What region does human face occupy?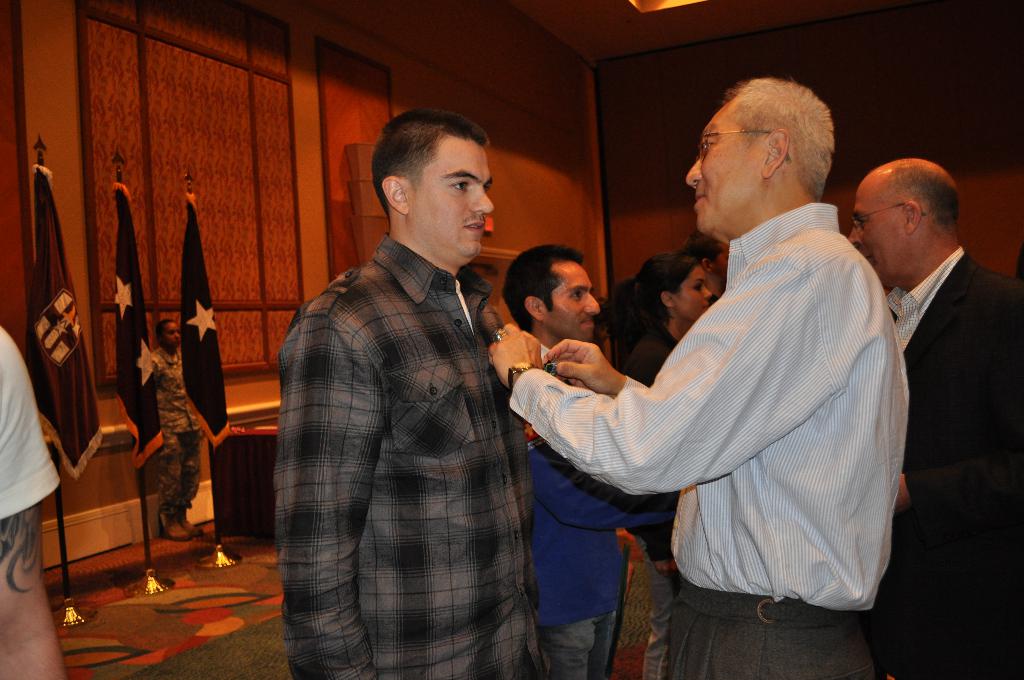
l=408, t=150, r=492, b=260.
